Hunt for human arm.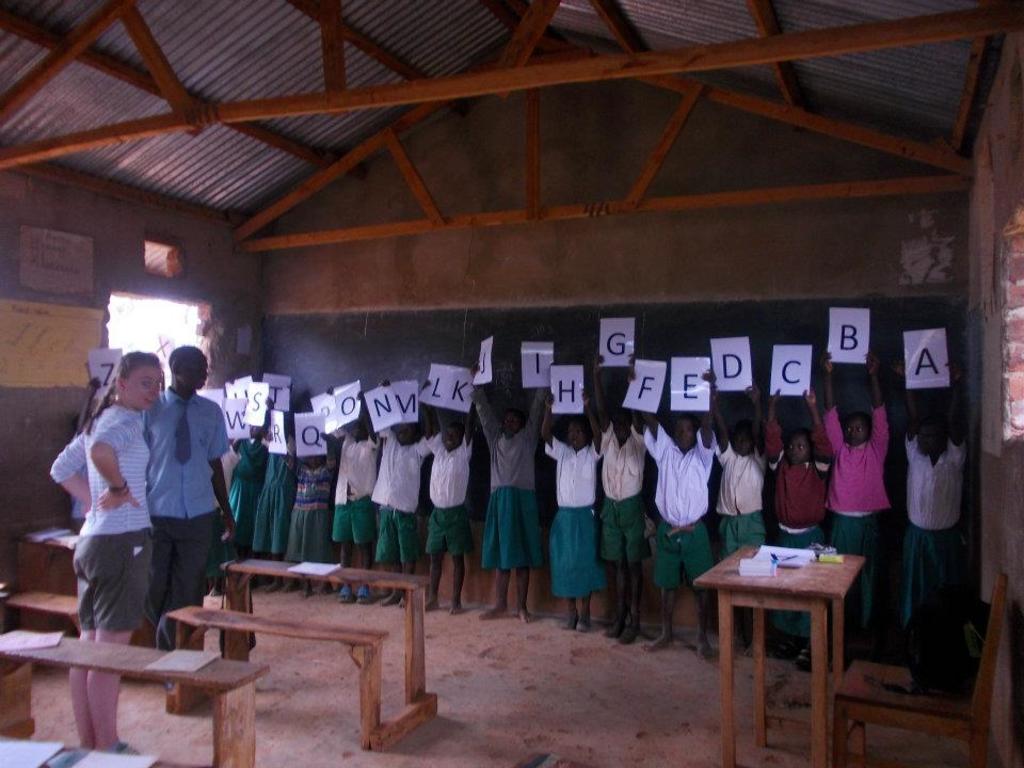
Hunted down at {"x1": 320, "y1": 428, "x2": 347, "y2": 470}.
